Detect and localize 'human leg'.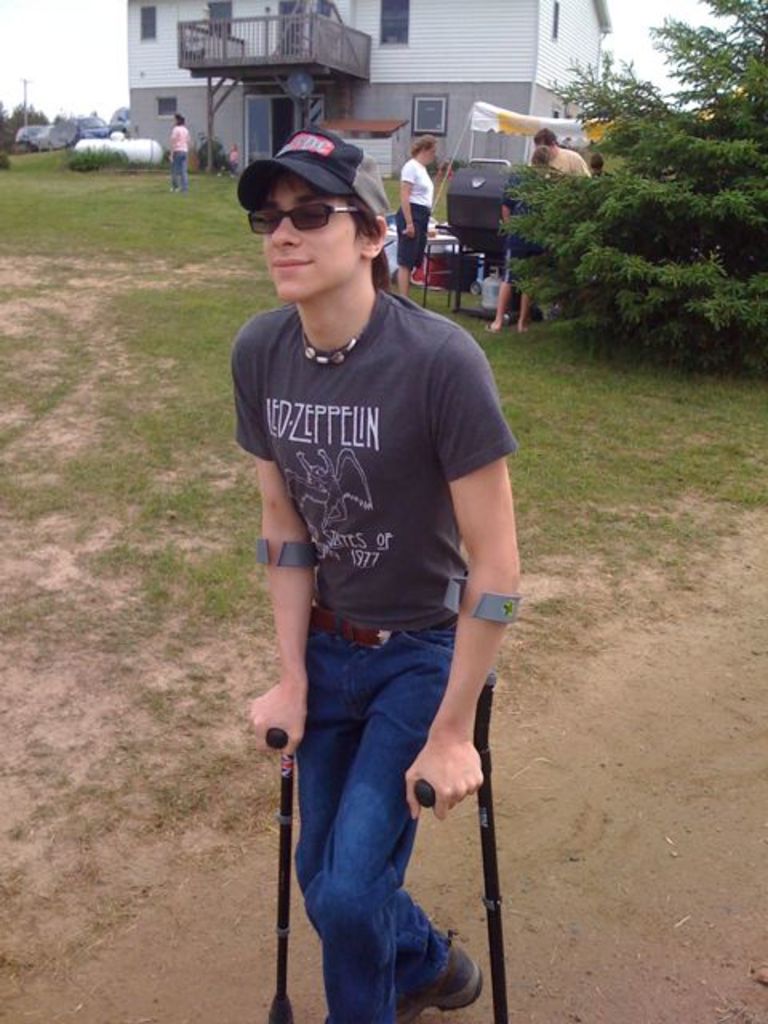
Localized at <region>170, 152, 176, 190</region>.
